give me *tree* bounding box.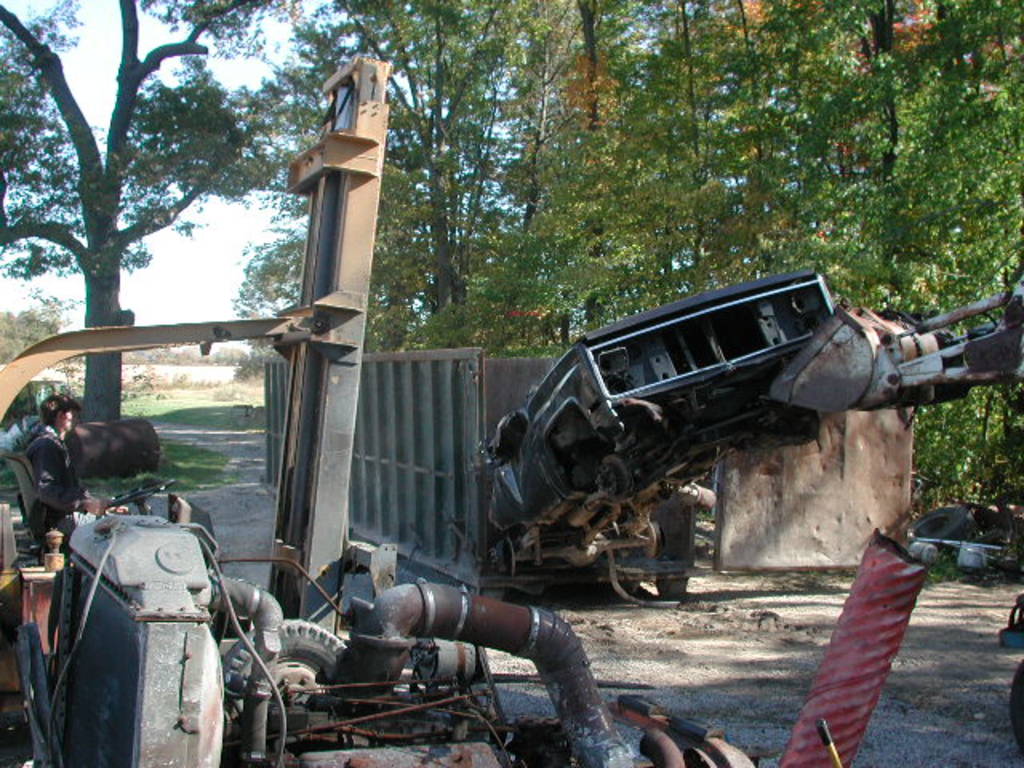
crop(0, 0, 310, 419).
